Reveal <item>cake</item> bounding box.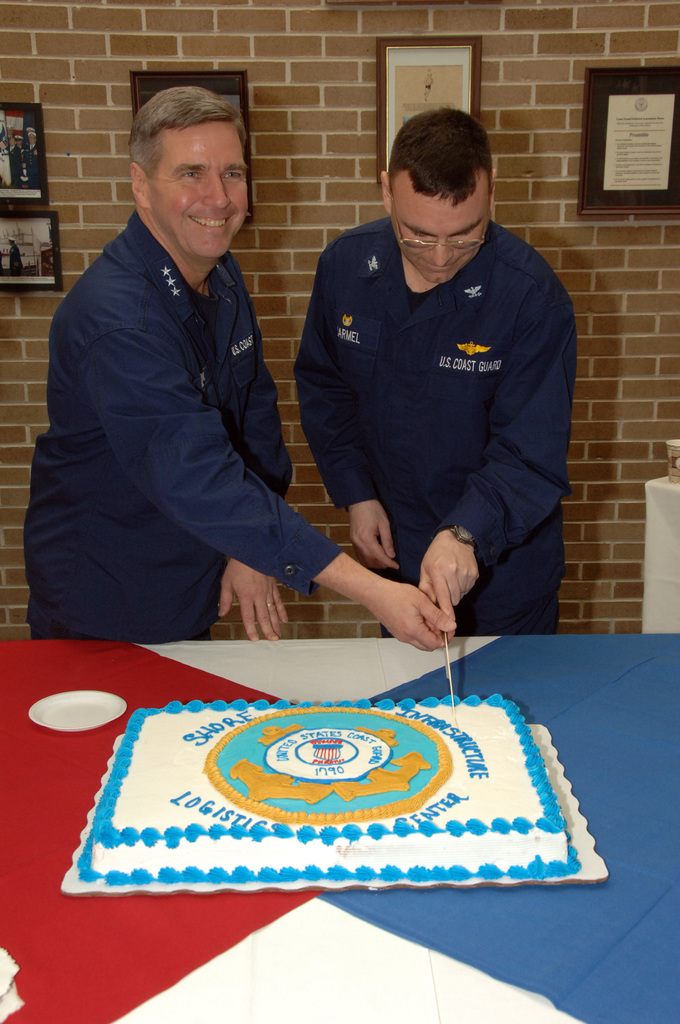
Revealed: (77, 695, 581, 881).
